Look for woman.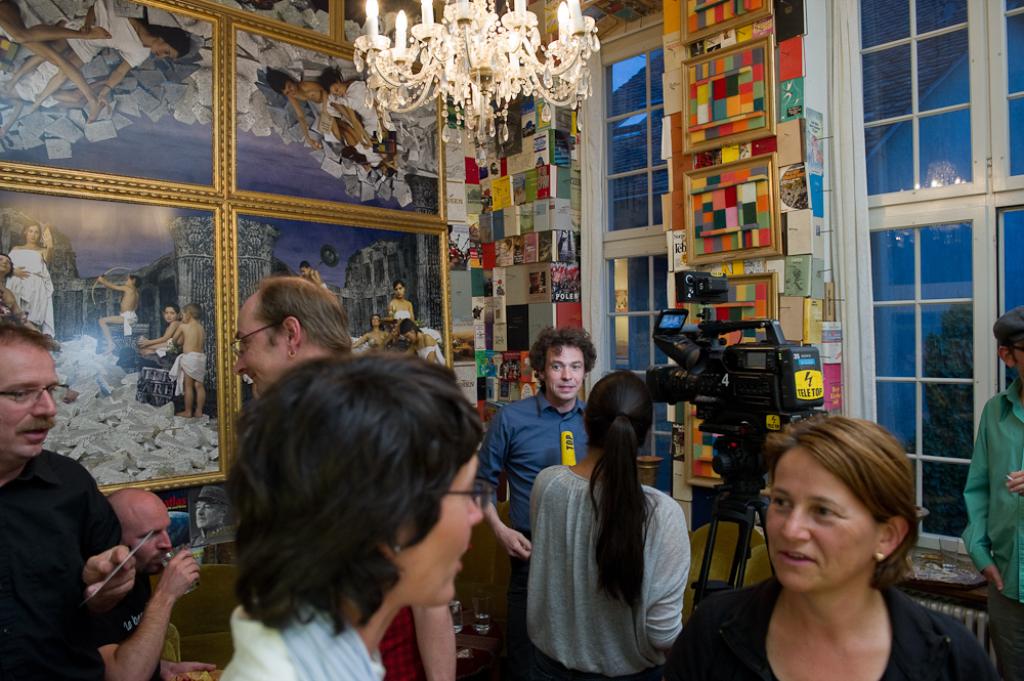
Found: 264/67/361/148.
